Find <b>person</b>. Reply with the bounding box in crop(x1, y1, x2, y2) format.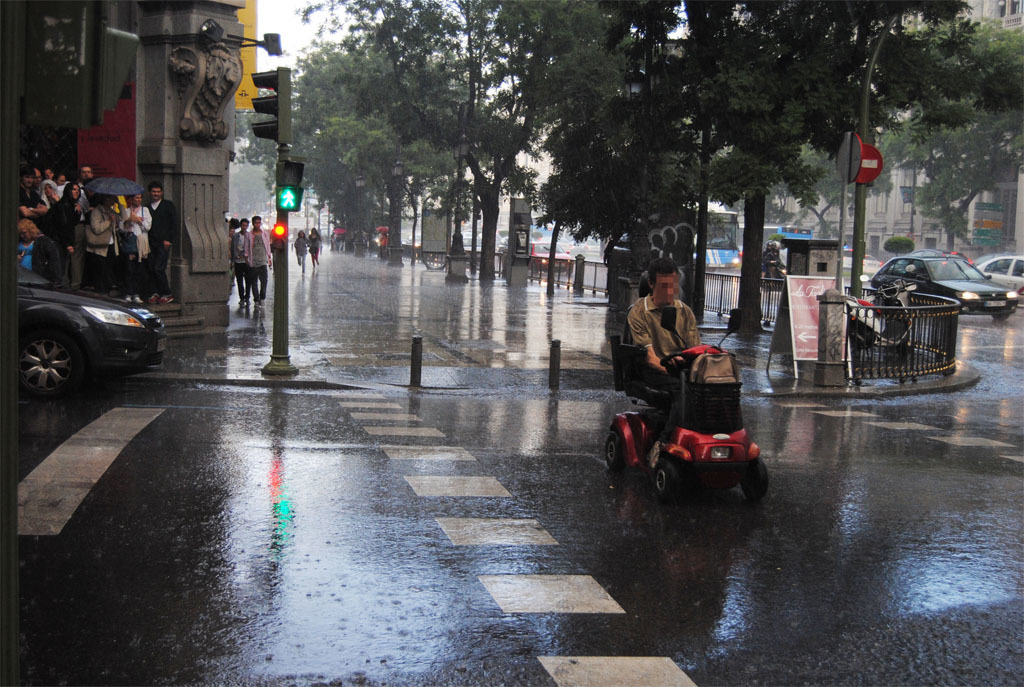
crop(309, 226, 320, 269).
